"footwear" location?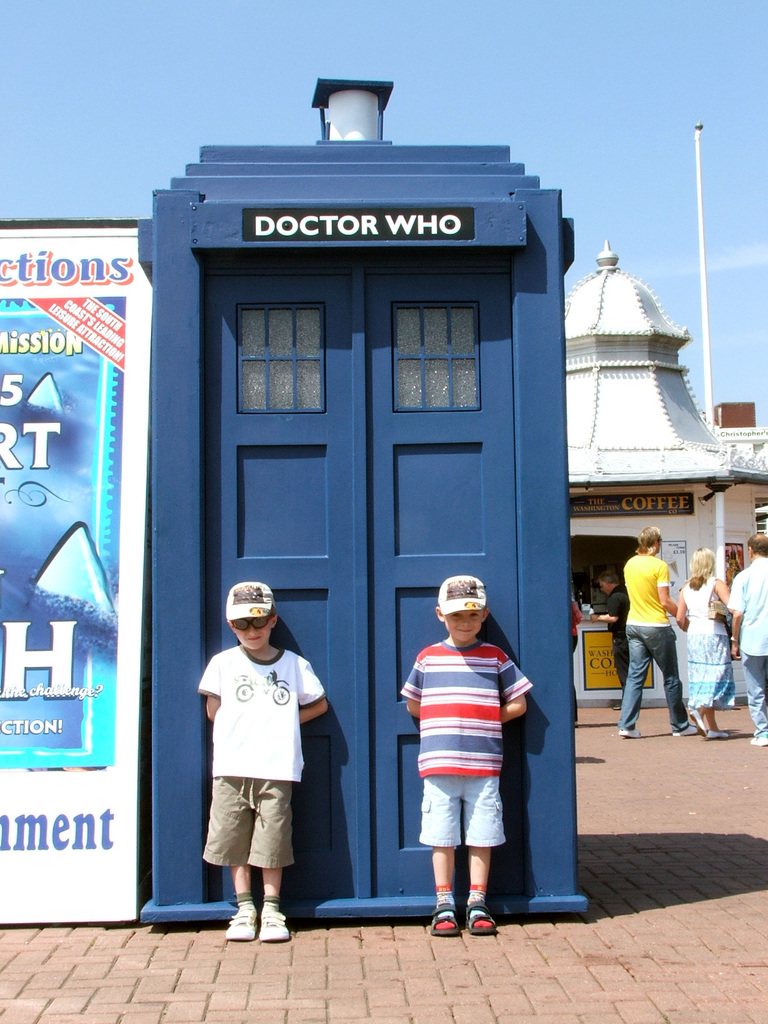
751, 729, 767, 746
